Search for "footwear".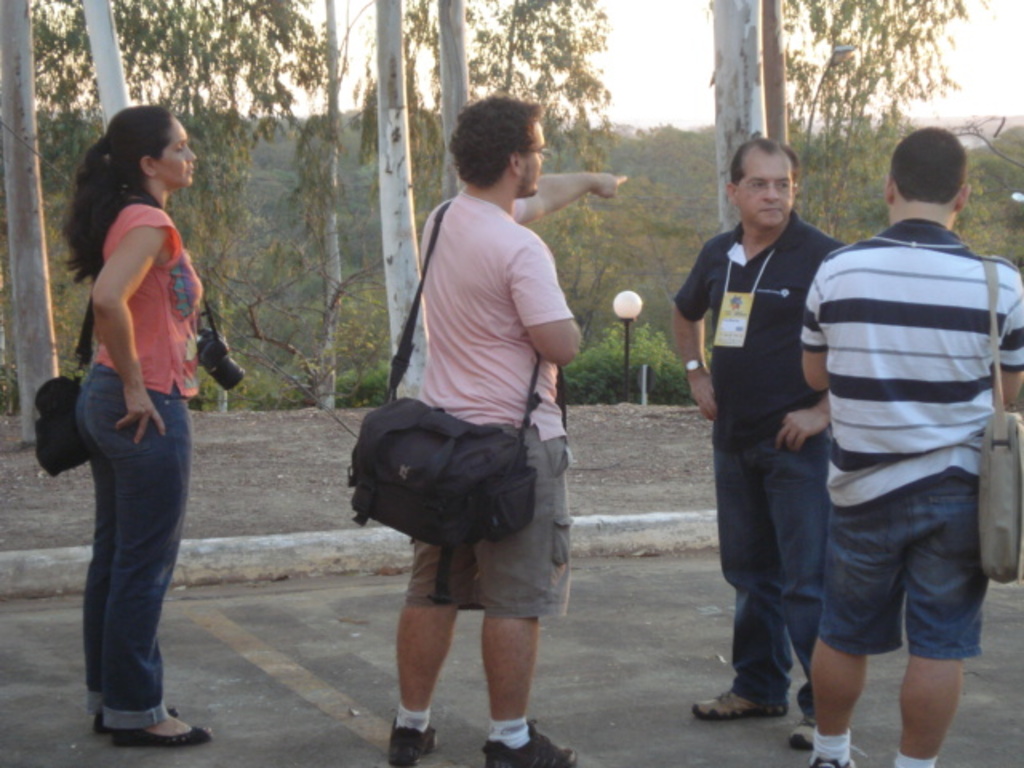
Found at [x1=813, y1=757, x2=853, y2=766].
